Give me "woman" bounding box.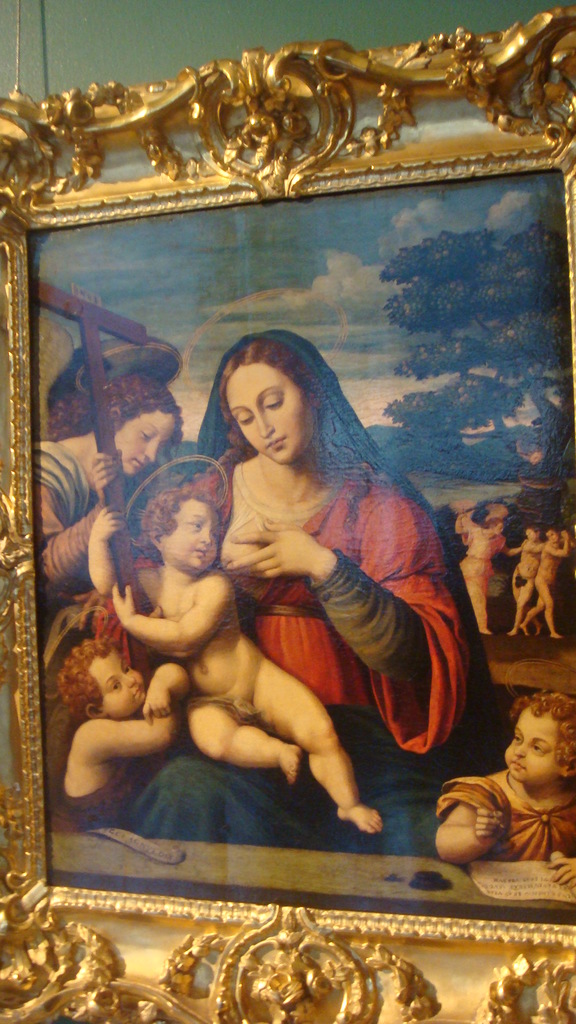
31,374,185,664.
